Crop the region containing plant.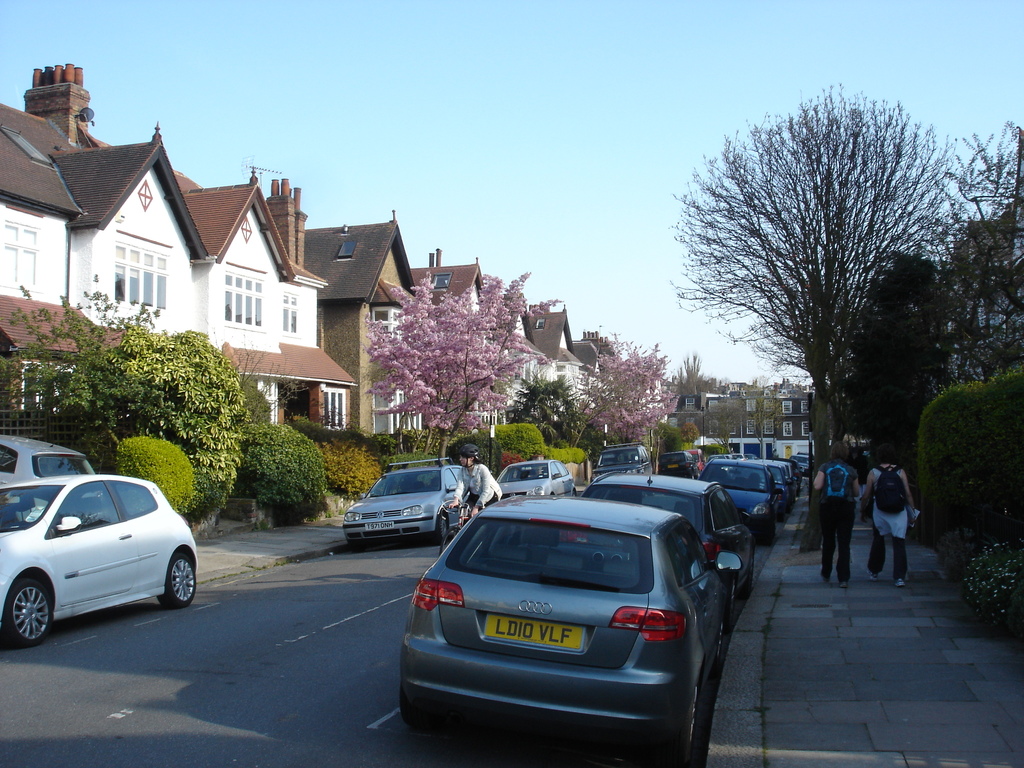
Crop region: [left=935, top=536, right=1023, bottom=626].
